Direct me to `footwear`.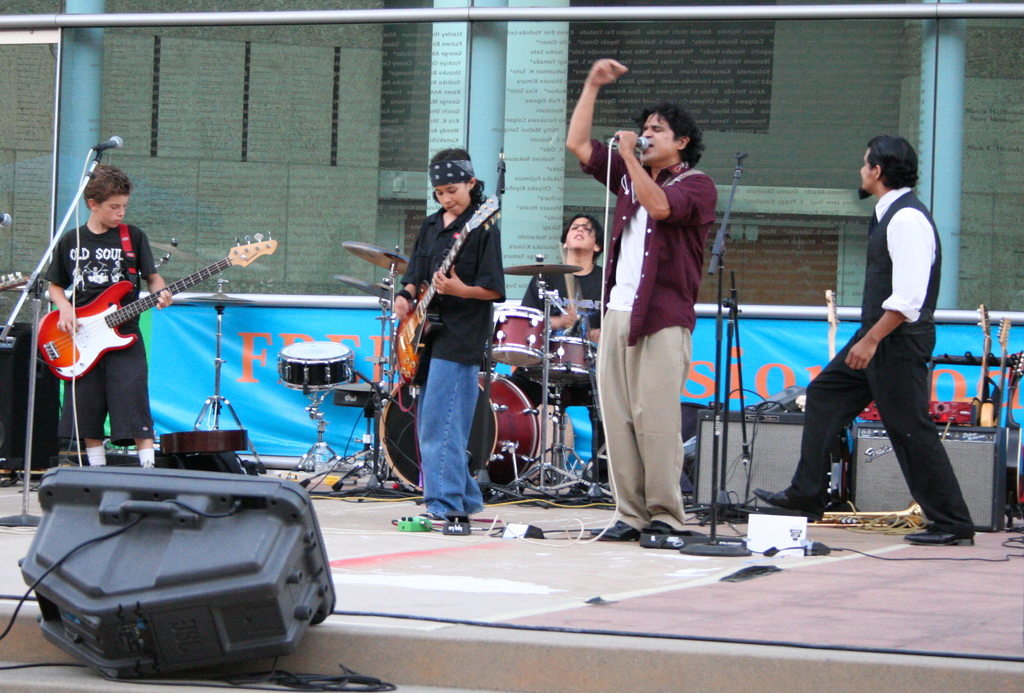
Direction: crop(421, 507, 446, 530).
